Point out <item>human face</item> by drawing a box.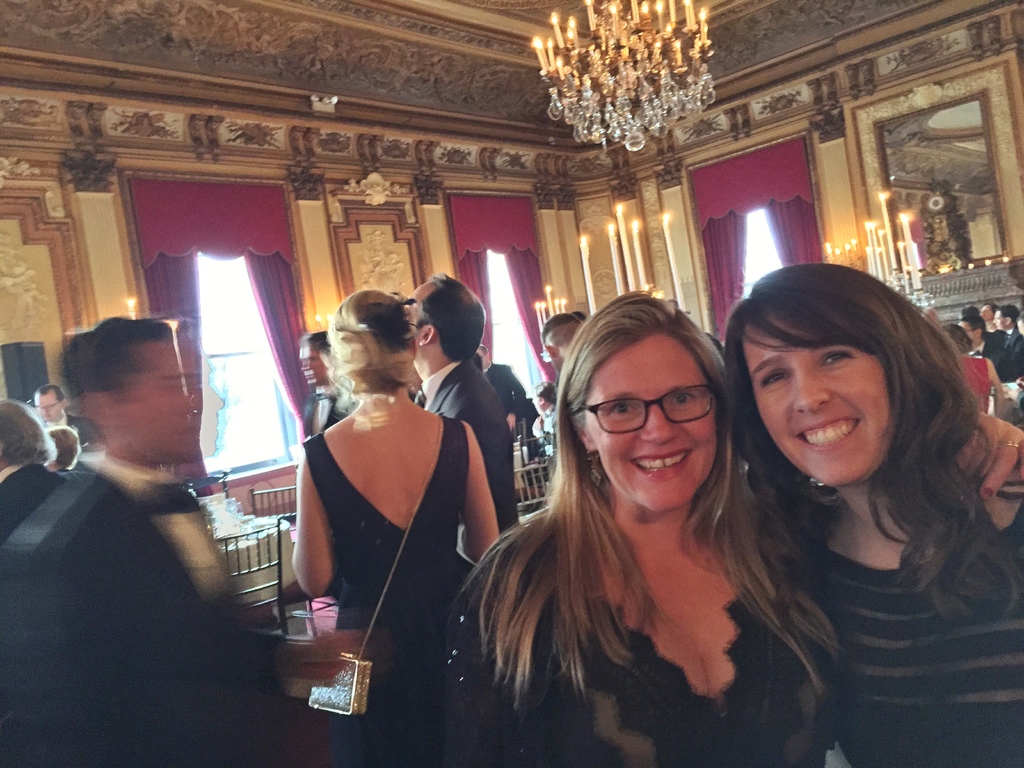
crop(584, 333, 715, 511).
